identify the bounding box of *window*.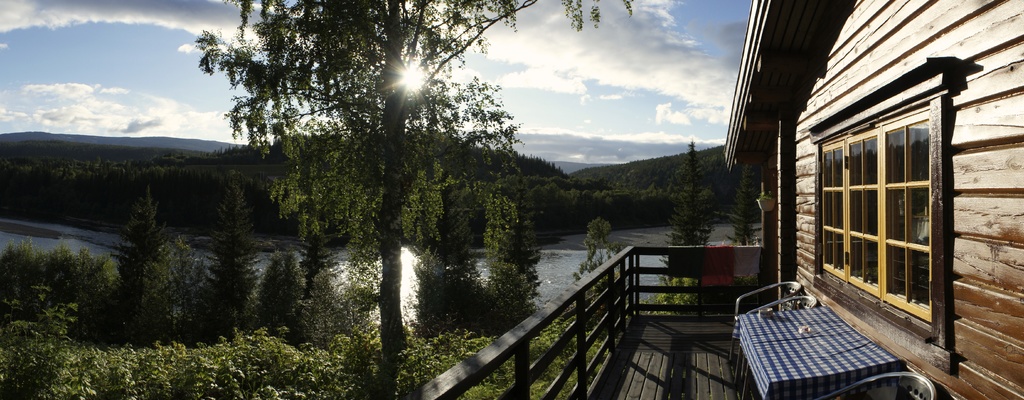
(left=821, top=93, right=975, bottom=313).
